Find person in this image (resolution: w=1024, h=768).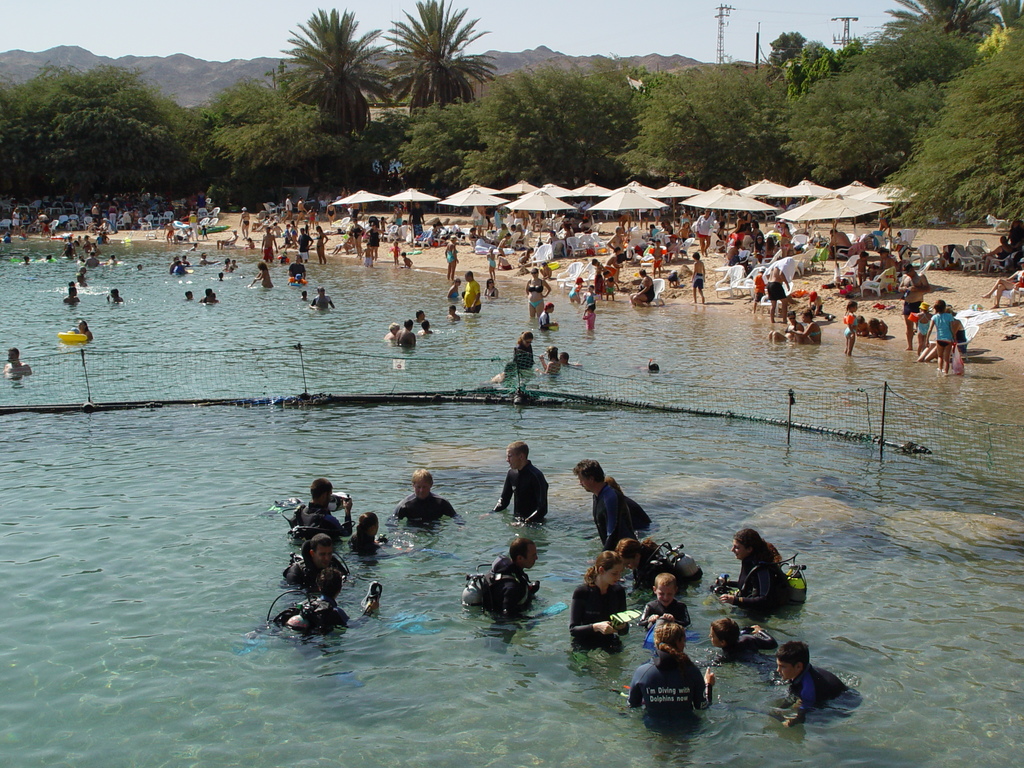
264:228:272:262.
